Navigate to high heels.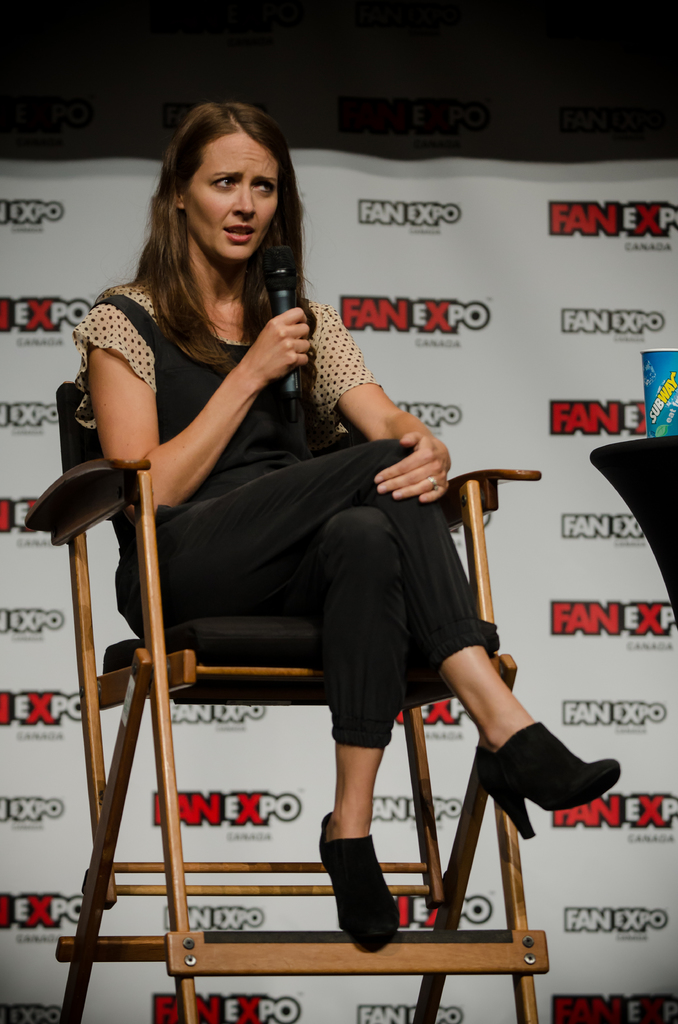
Navigation target: 318/802/405/954.
